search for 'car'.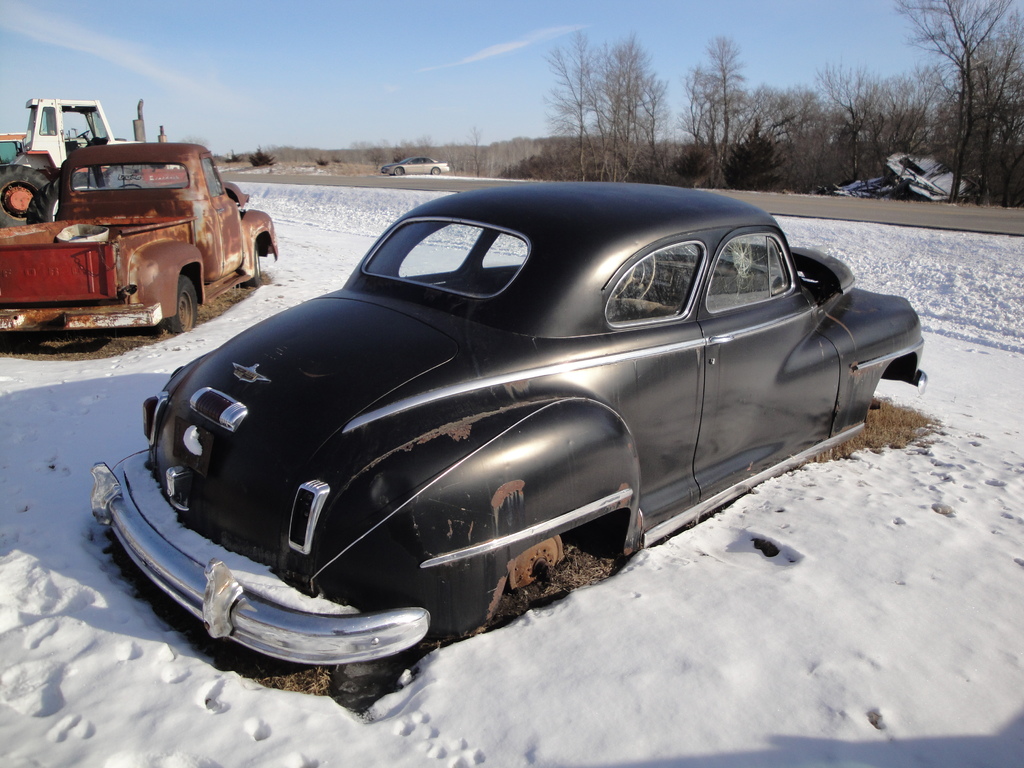
Found at [88,172,922,688].
